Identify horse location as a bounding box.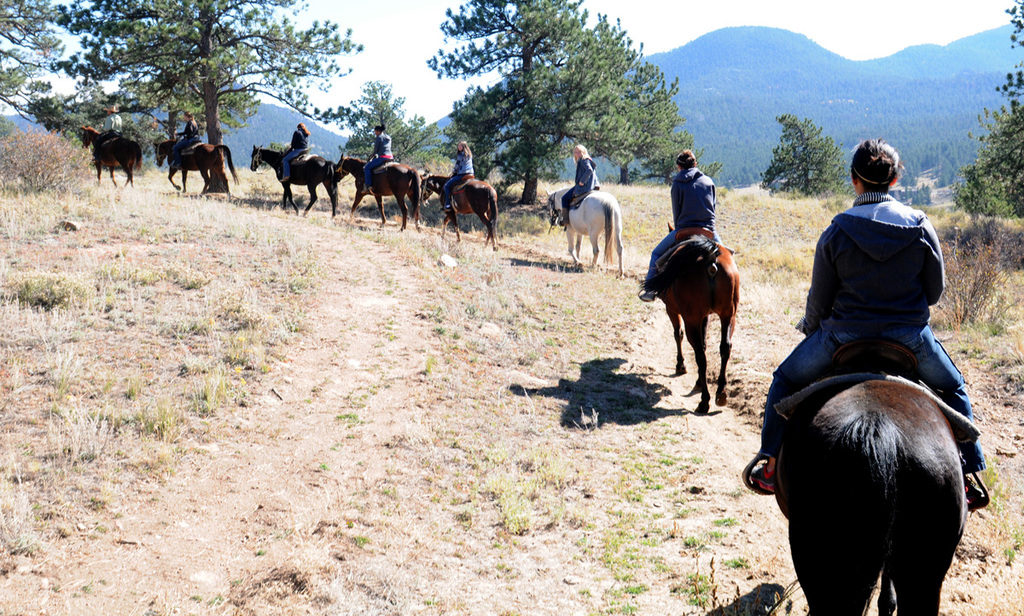
rect(247, 138, 340, 219).
